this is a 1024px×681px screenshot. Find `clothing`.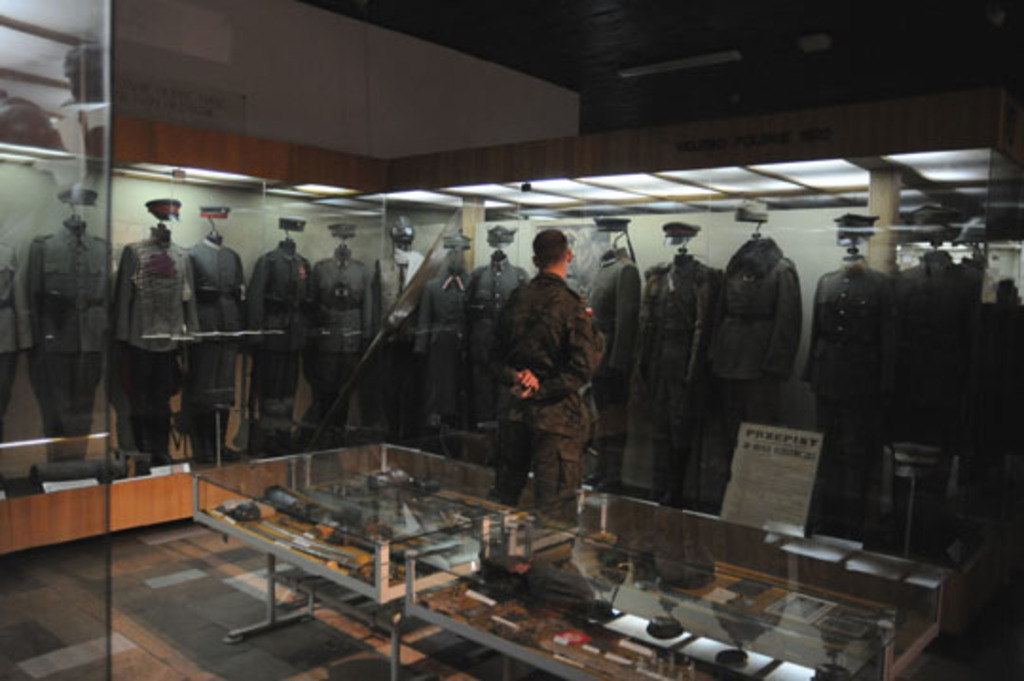
Bounding box: 0/241/38/431.
